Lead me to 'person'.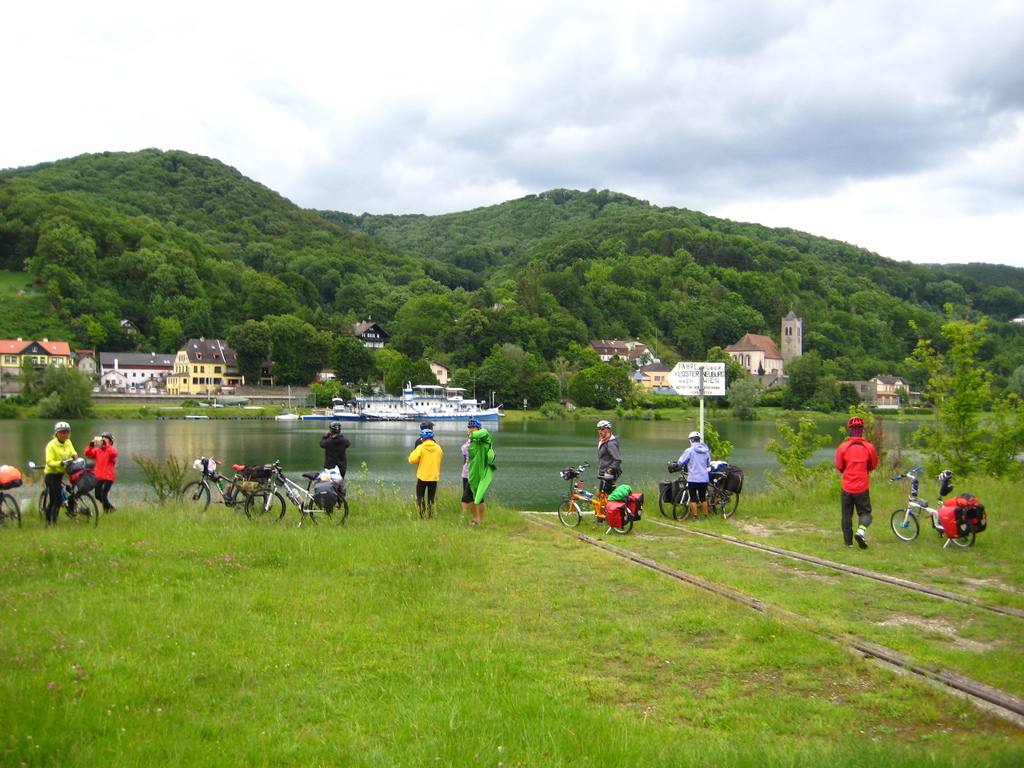
Lead to rect(41, 419, 82, 528).
